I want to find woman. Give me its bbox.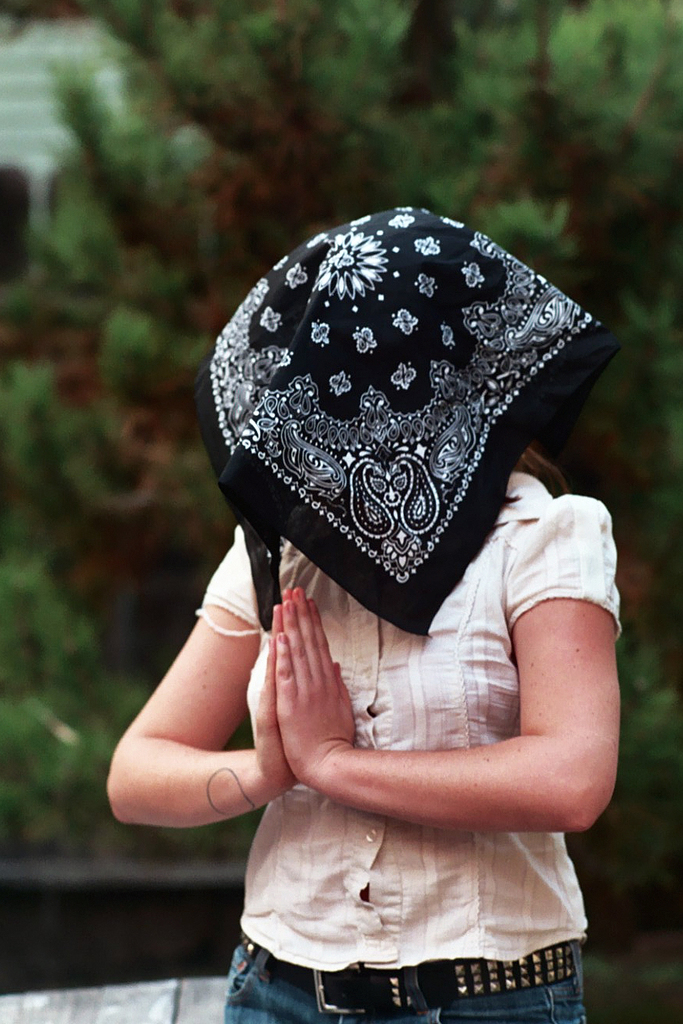
locate(138, 200, 650, 1018).
